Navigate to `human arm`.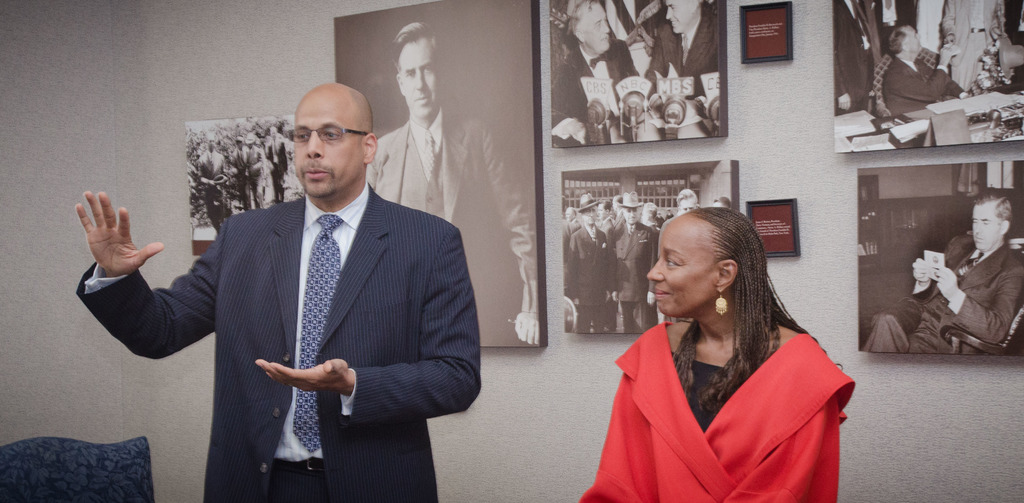
Navigation target: rect(882, 41, 959, 104).
